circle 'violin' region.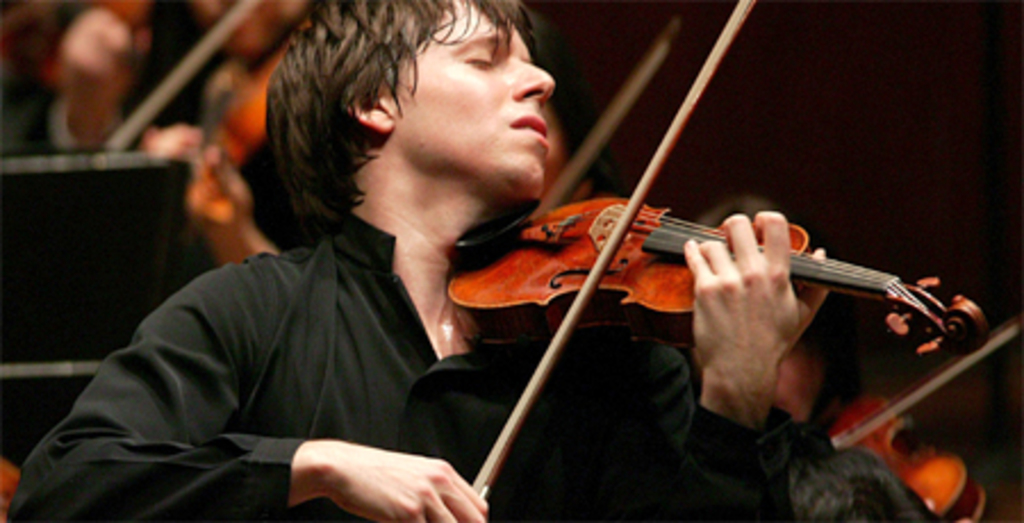
Region: rect(96, 0, 307, 264).
